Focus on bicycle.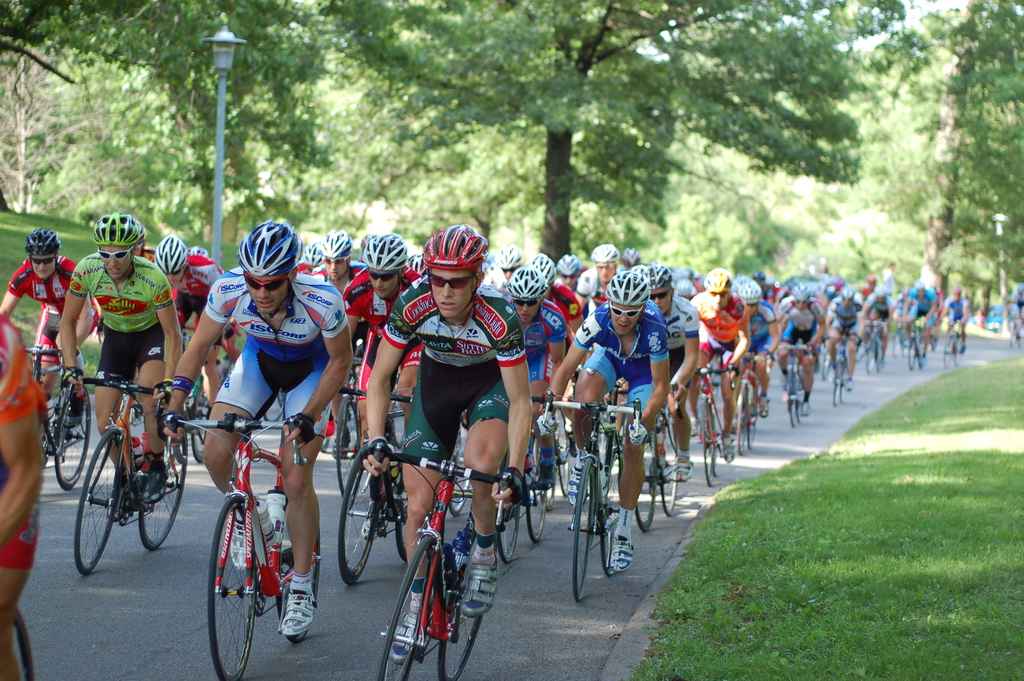
Focused at pyautogui.locateOnScreen(59, 368, 191, 571).
